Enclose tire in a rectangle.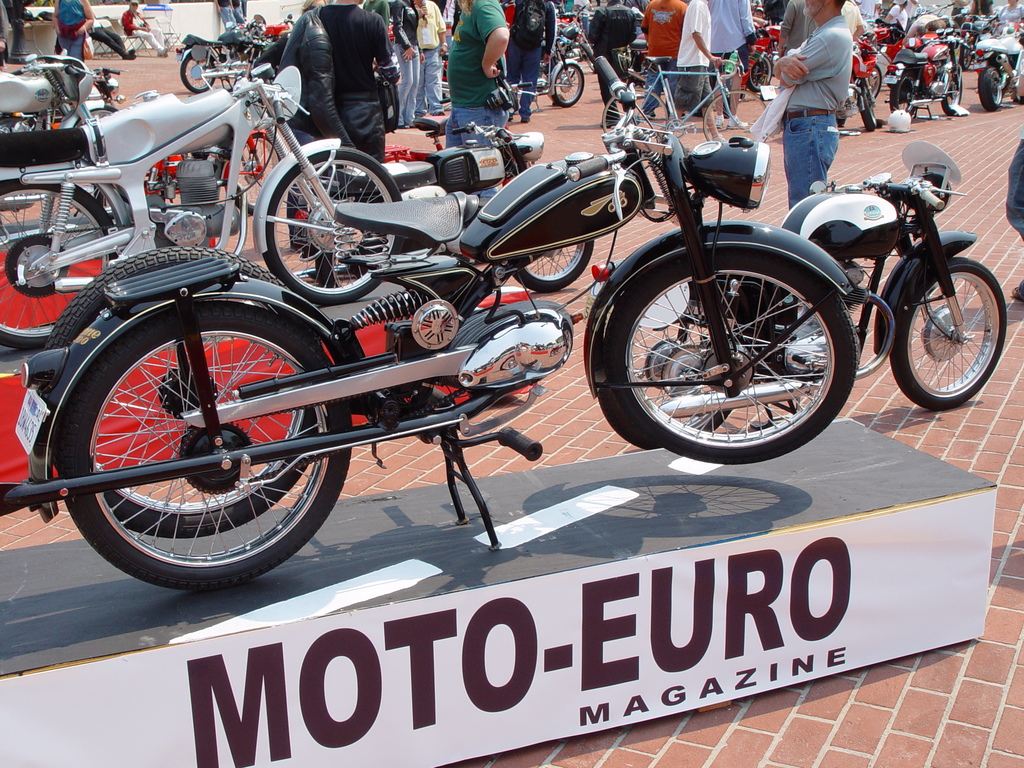
select_region(1013, 57, 1023, 103).
